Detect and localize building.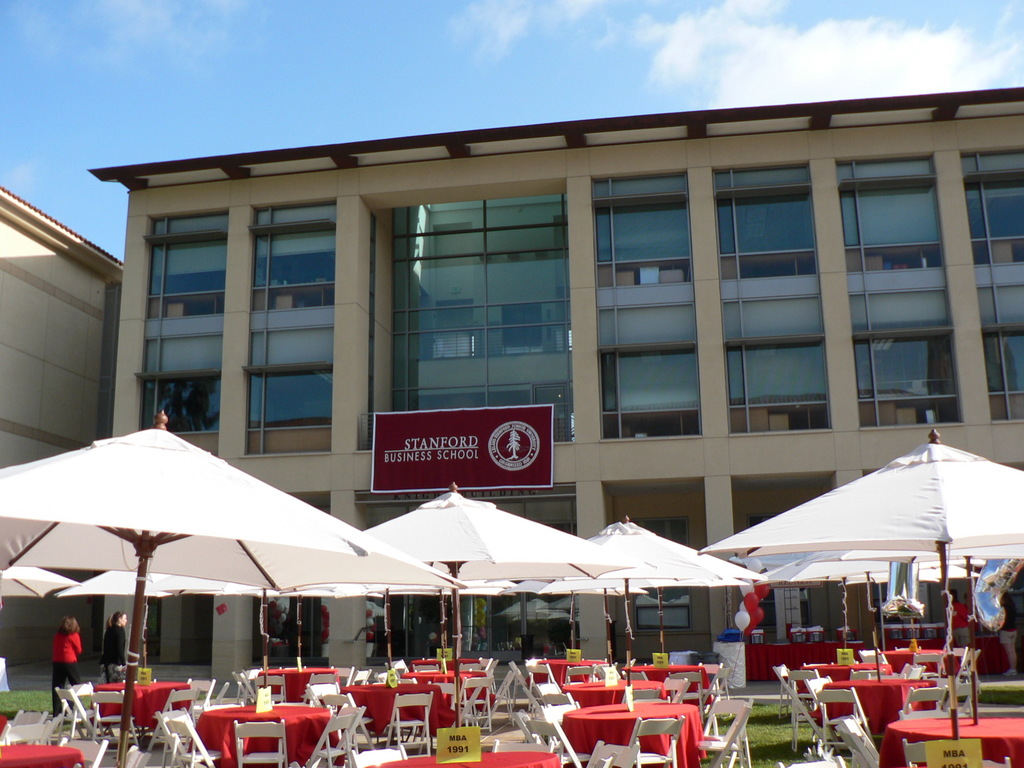
Localized at <region>84, 84, 1023, 678</region>.
